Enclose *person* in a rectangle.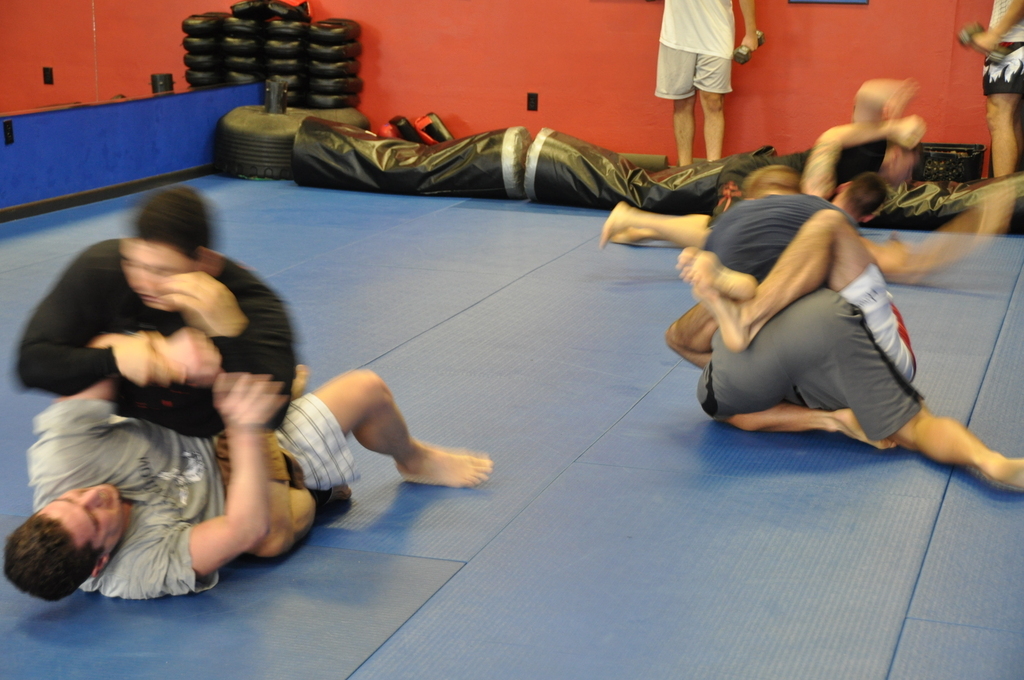
<box>664,207,922,388</box>.
